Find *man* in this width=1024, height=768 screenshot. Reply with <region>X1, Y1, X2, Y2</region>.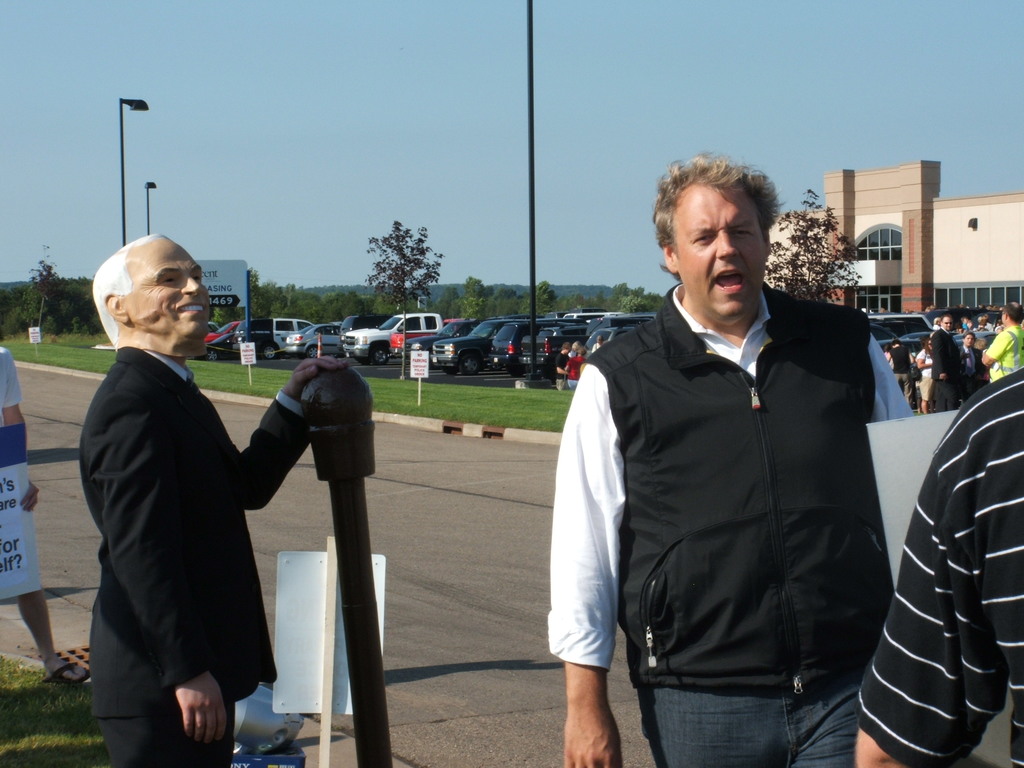
<region>546, 148, 910, 767</region>.
